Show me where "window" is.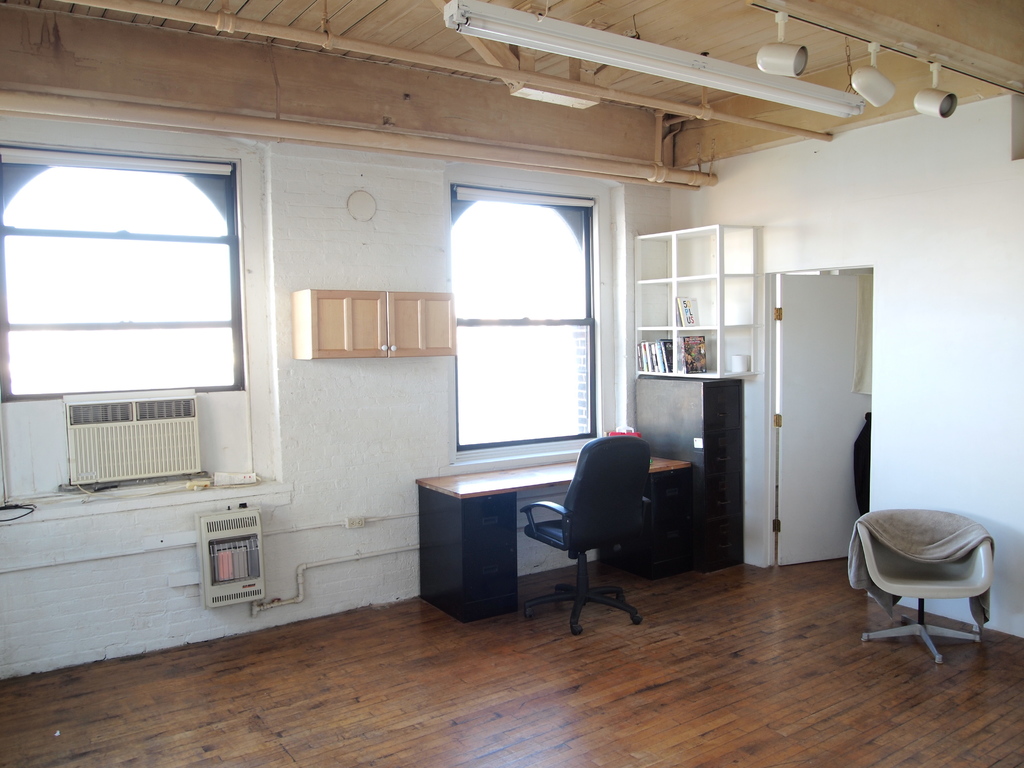
"window" is at 23,122,263,439.
